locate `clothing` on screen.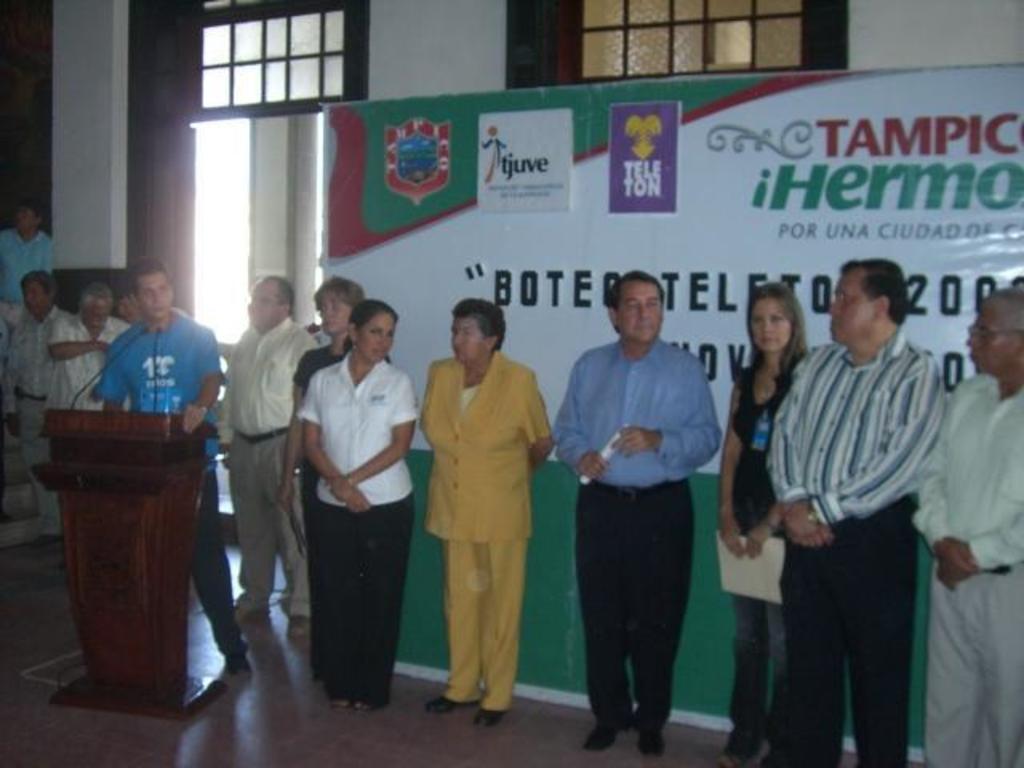
On screen at 784/331/950/766.
